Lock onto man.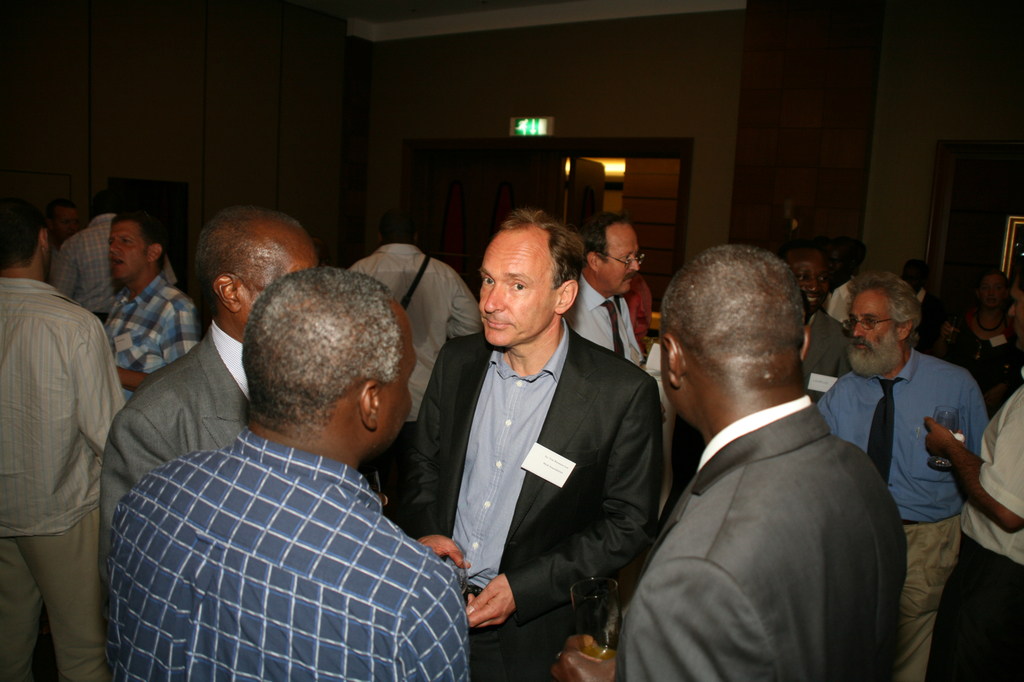
Locked: <box>922,277,1023,681</box>.
